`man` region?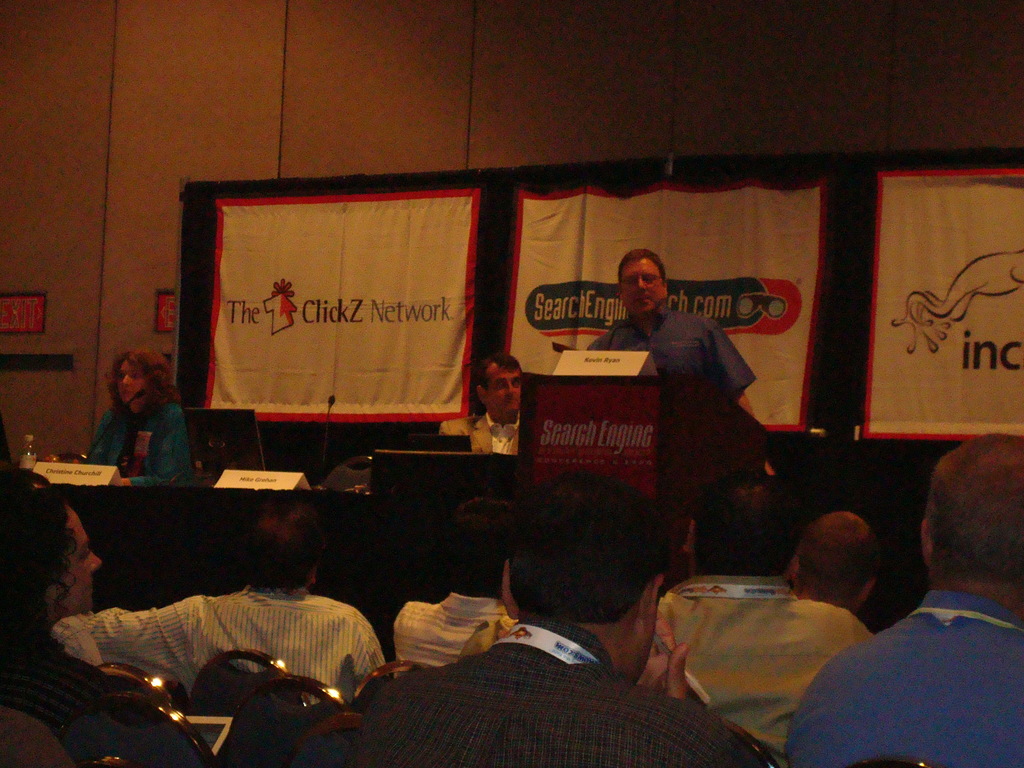
{"x1": 43, "y1": 497, "x2": 400, "y2": 682}
